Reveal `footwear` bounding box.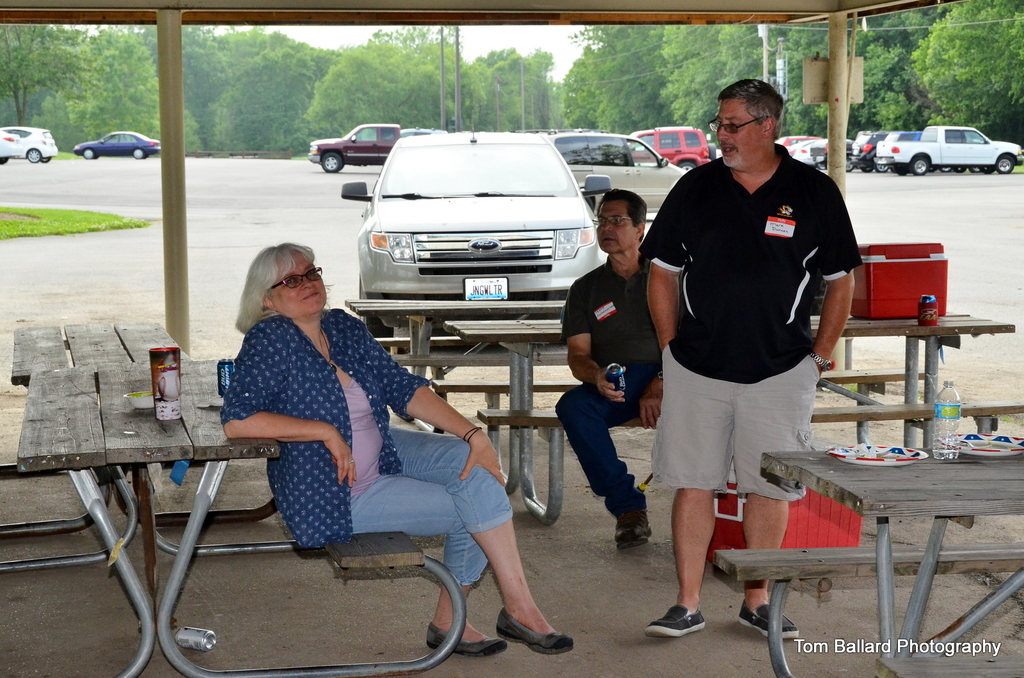
Revealed: region(428, 623, 502, 656).
